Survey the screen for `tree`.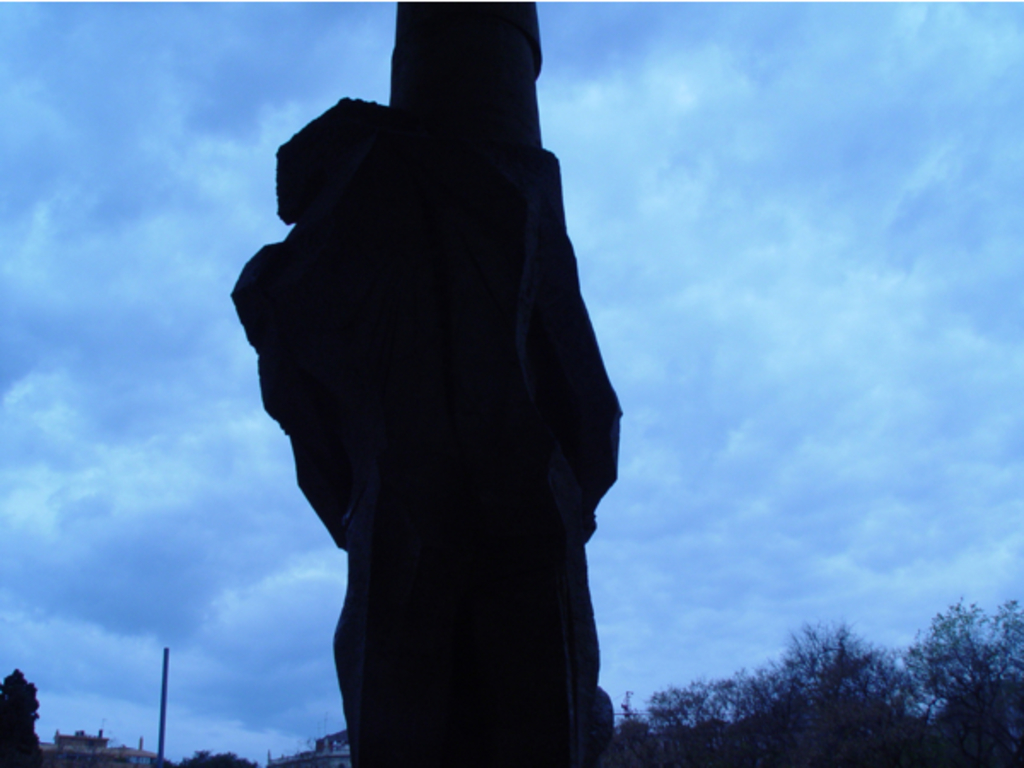
Survey found: (0, 664, 48, 766).
